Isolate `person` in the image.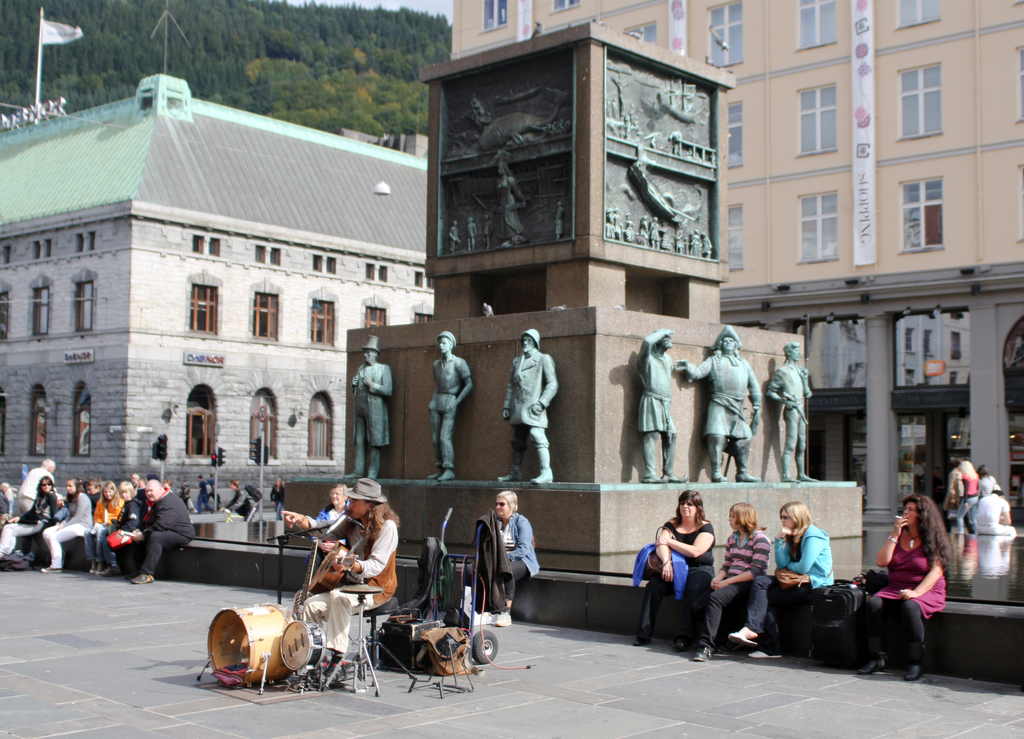
Isolated region: 943,457,962,533.
